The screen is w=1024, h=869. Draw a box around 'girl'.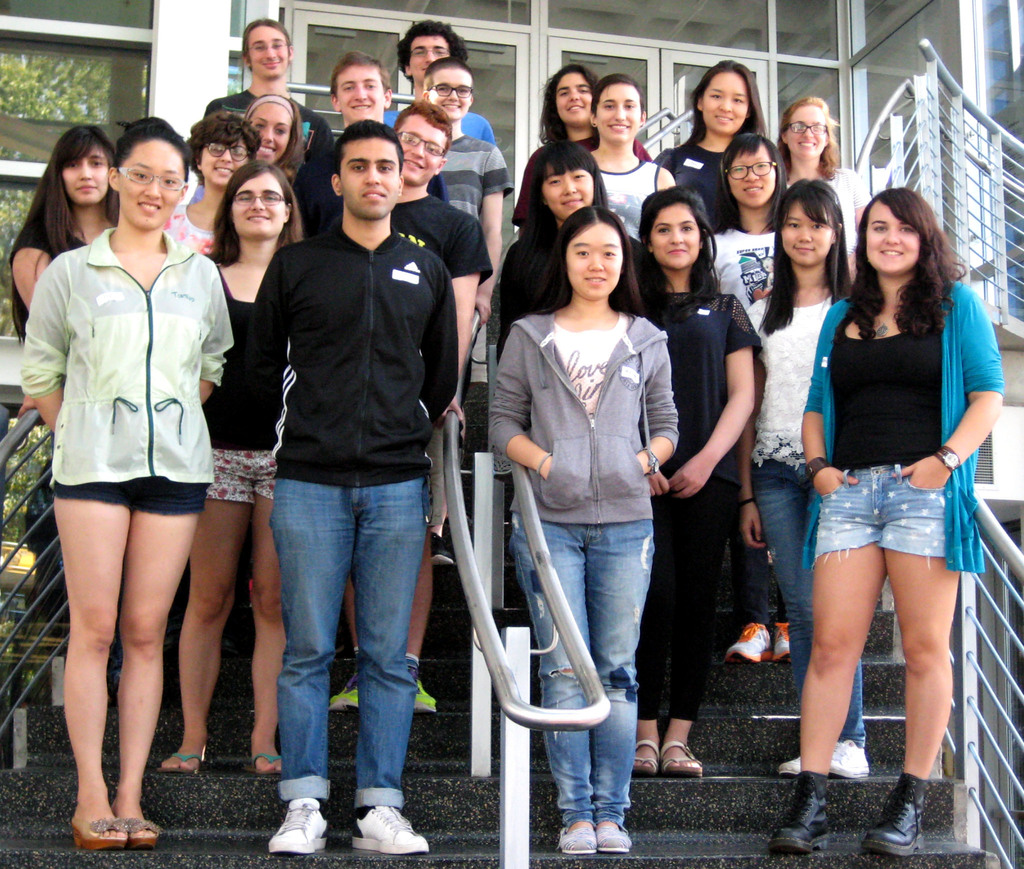
detection(486, 207, 681, 859).
